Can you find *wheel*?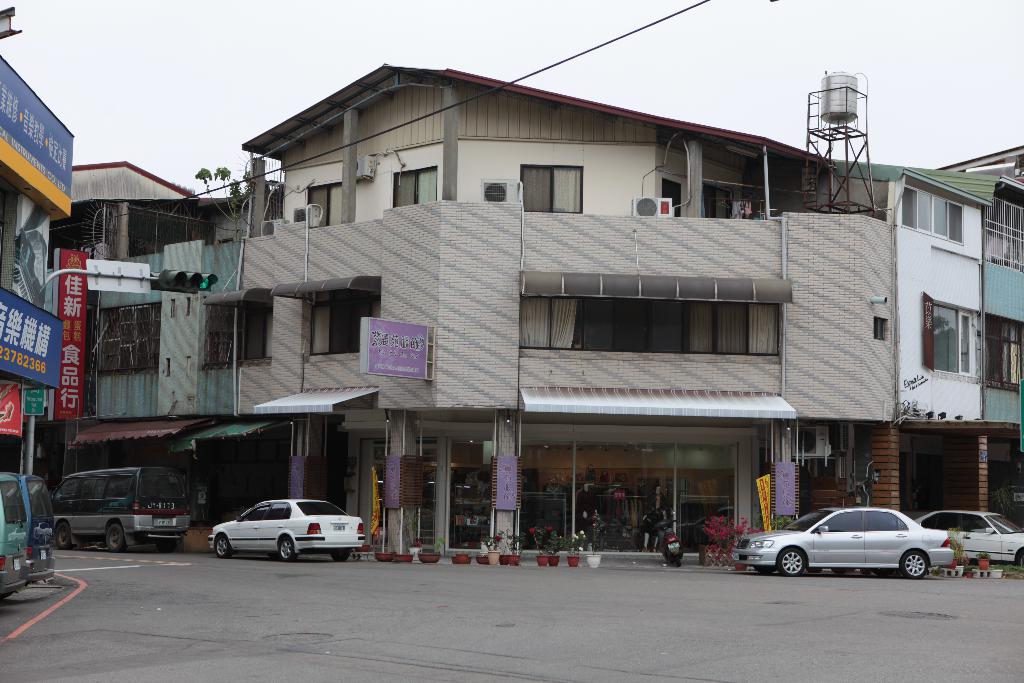
Yes, bounding box: (left=1016, top=547, right=1023, bottom=572).
